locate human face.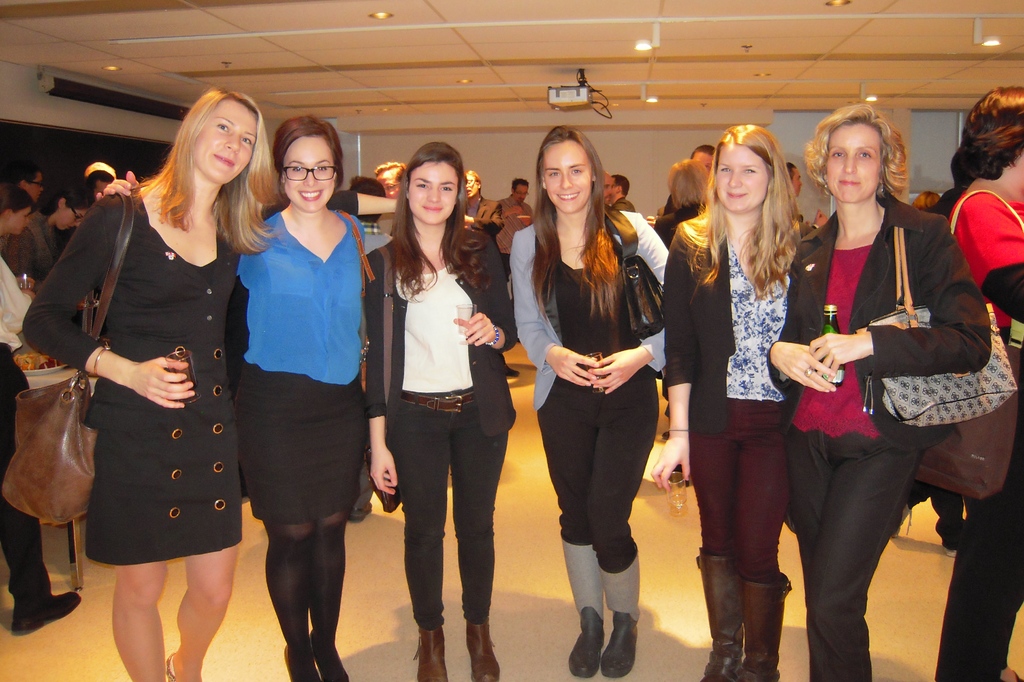
Bounding box: (x1=513, y1=181, x2=528, y2=203).
